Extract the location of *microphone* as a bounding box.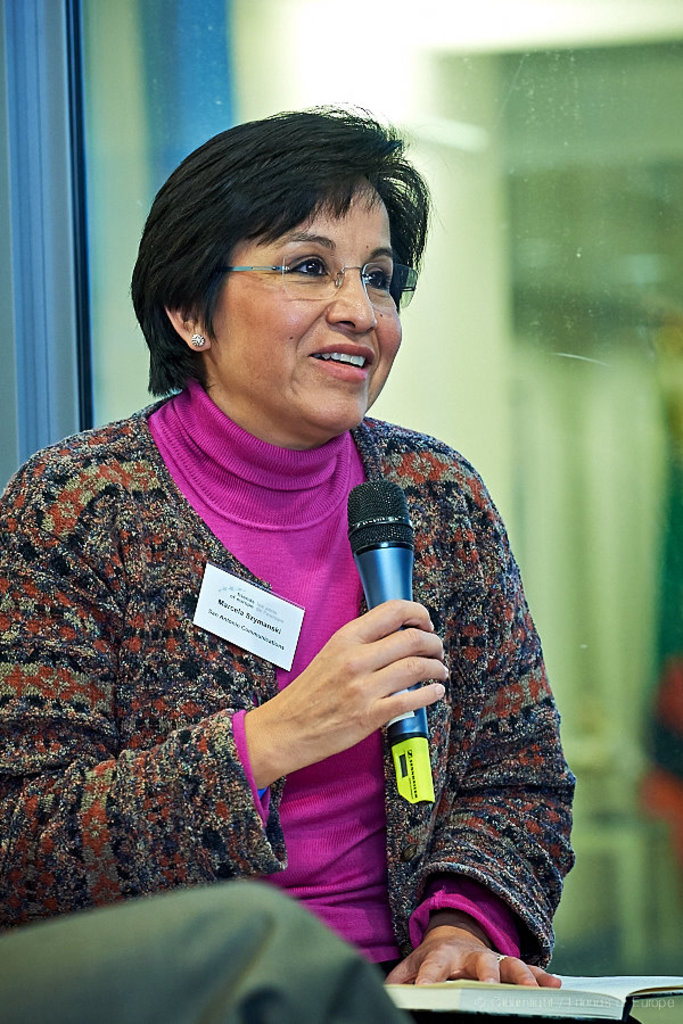
[left=342, top=476, right=418, bottom=812].
